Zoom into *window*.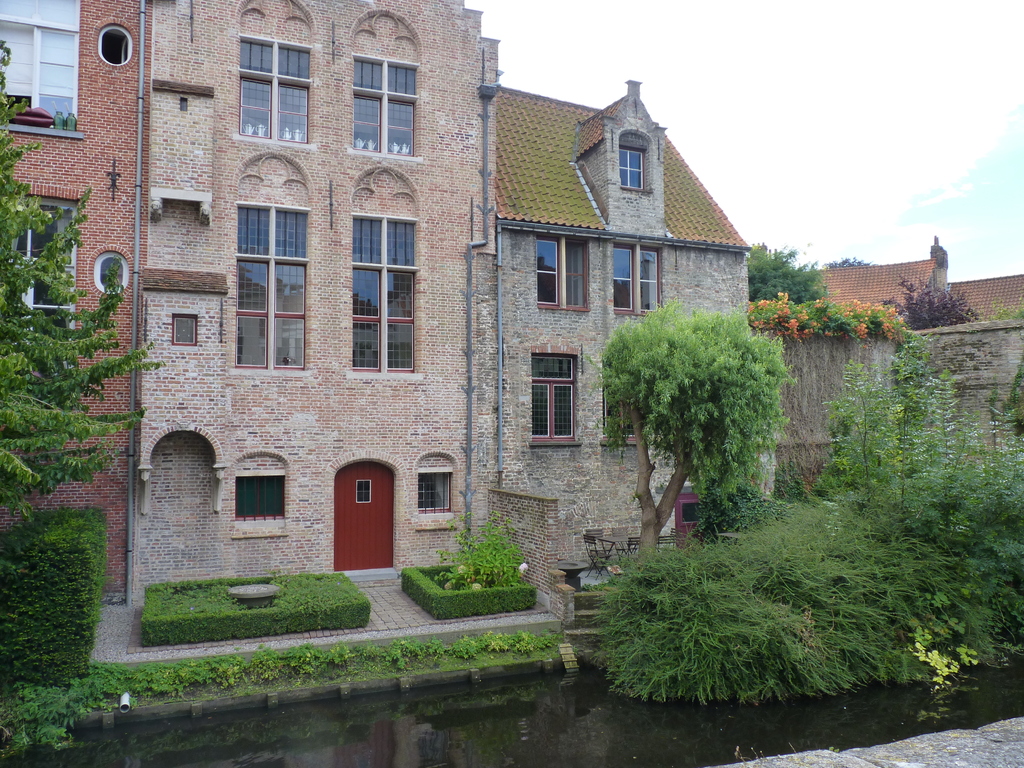
Zoom target: detection(175, 315, 196, 348).
